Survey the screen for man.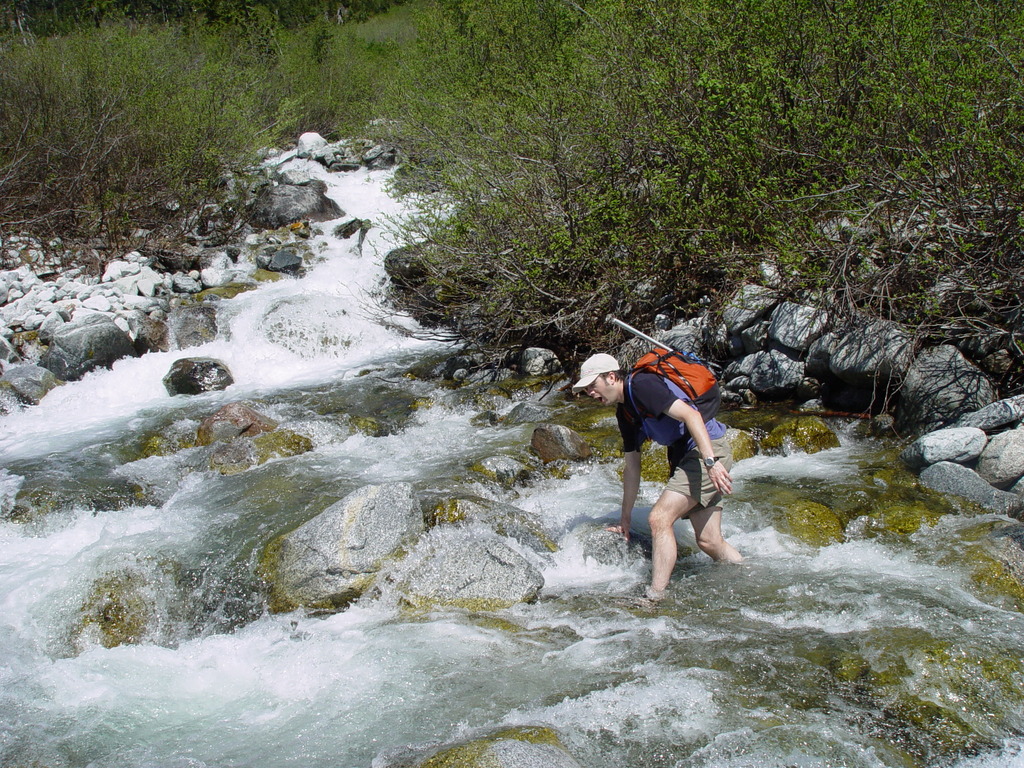
Survey found: (x1=582, y1=324, x2=721, y2=591).
